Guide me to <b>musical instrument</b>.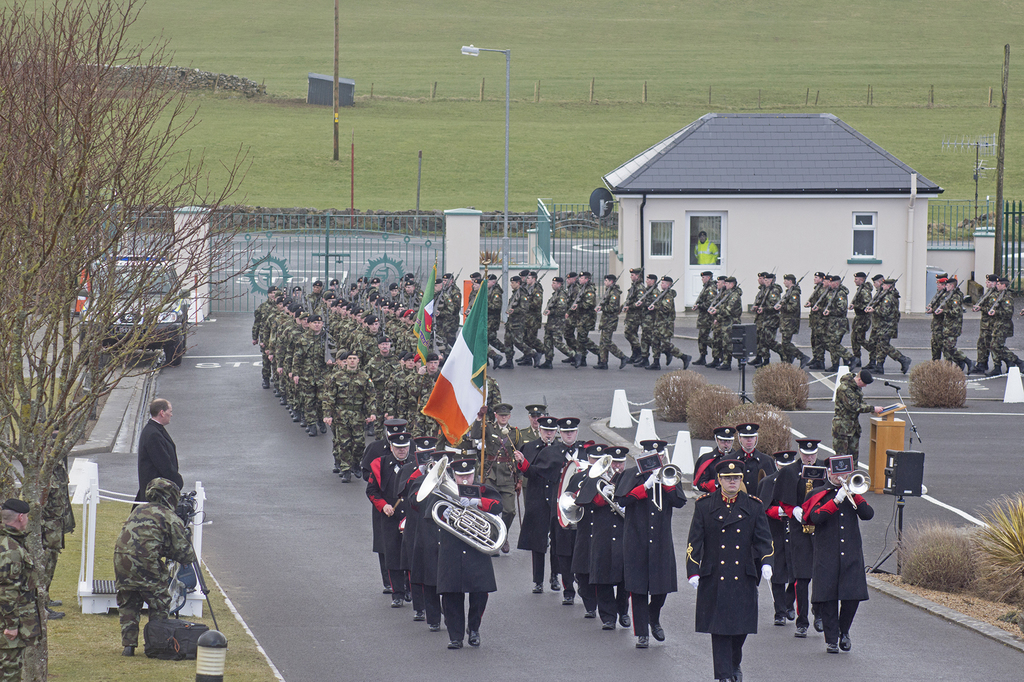
Guidance: bbox=[833, 468, 880, 521].
